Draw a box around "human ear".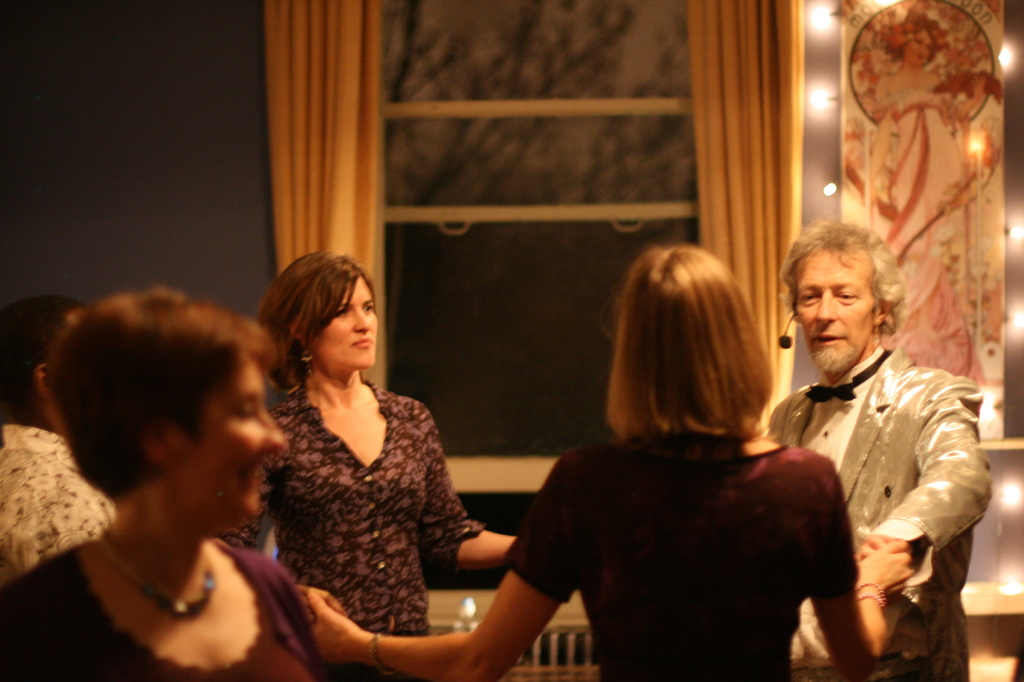
[874, 300, 893, 325].
